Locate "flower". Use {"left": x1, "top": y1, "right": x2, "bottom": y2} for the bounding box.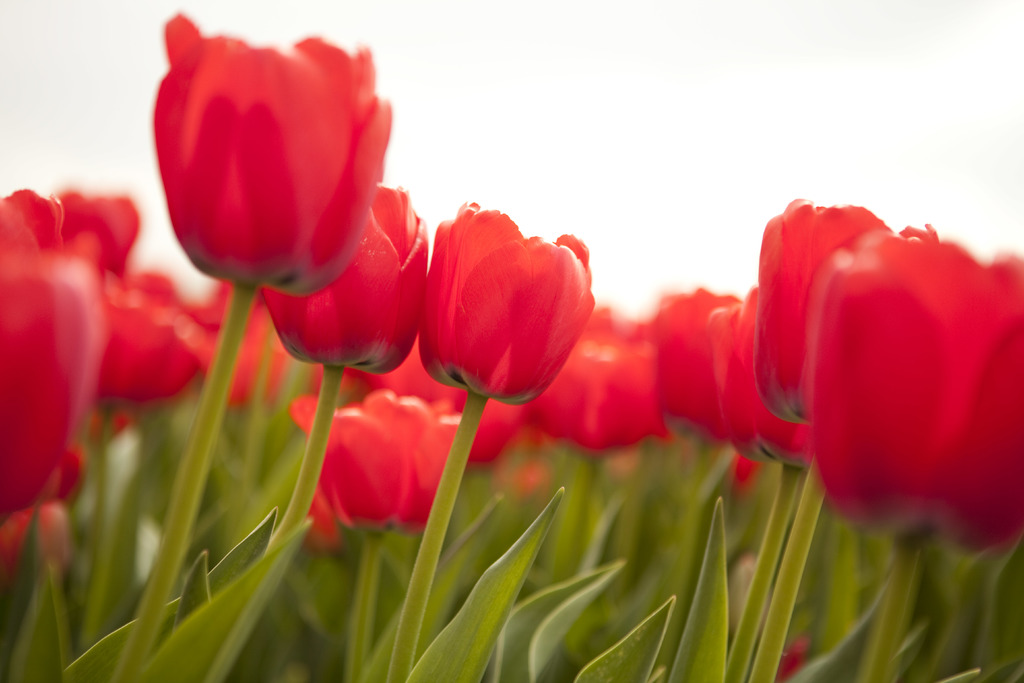
{"left": 556, "top": 308, "right": 655, "bottom": 448}.
